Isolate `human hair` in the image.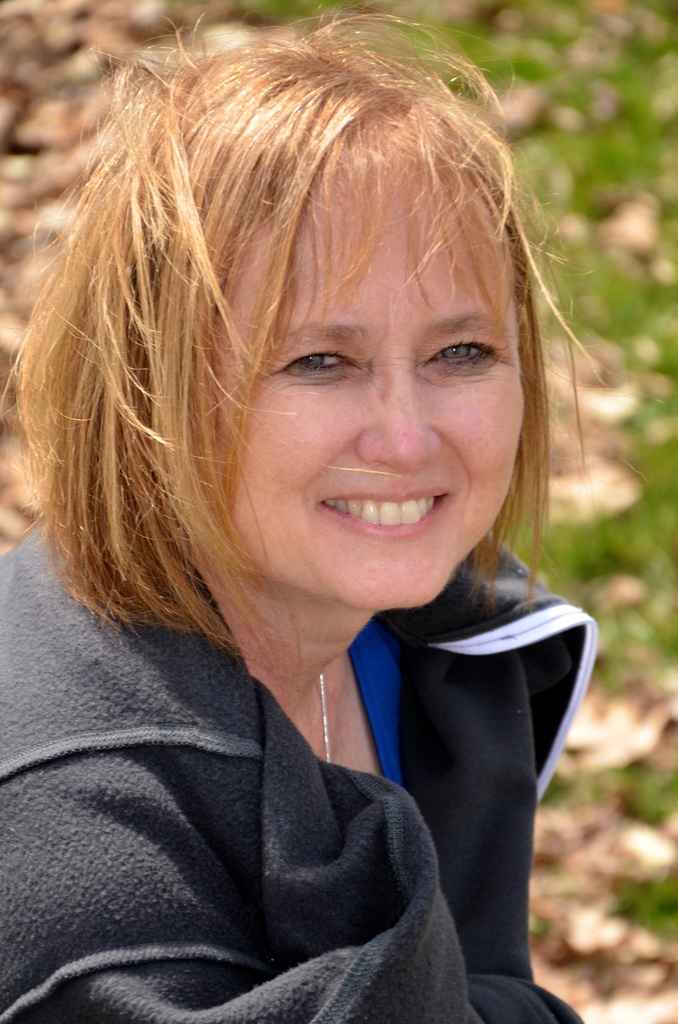
Isolated region: {"left": 35, "top": 33, "right": 595, "bottom": 654}.
